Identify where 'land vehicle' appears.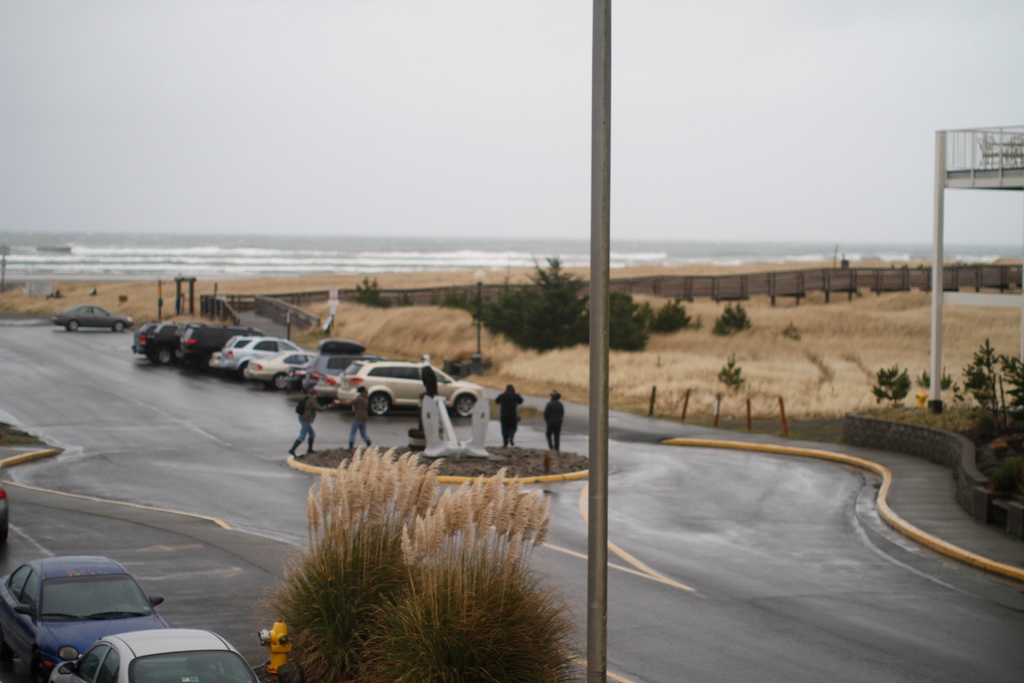
Appears at detection(18, 554, 208, 666).
